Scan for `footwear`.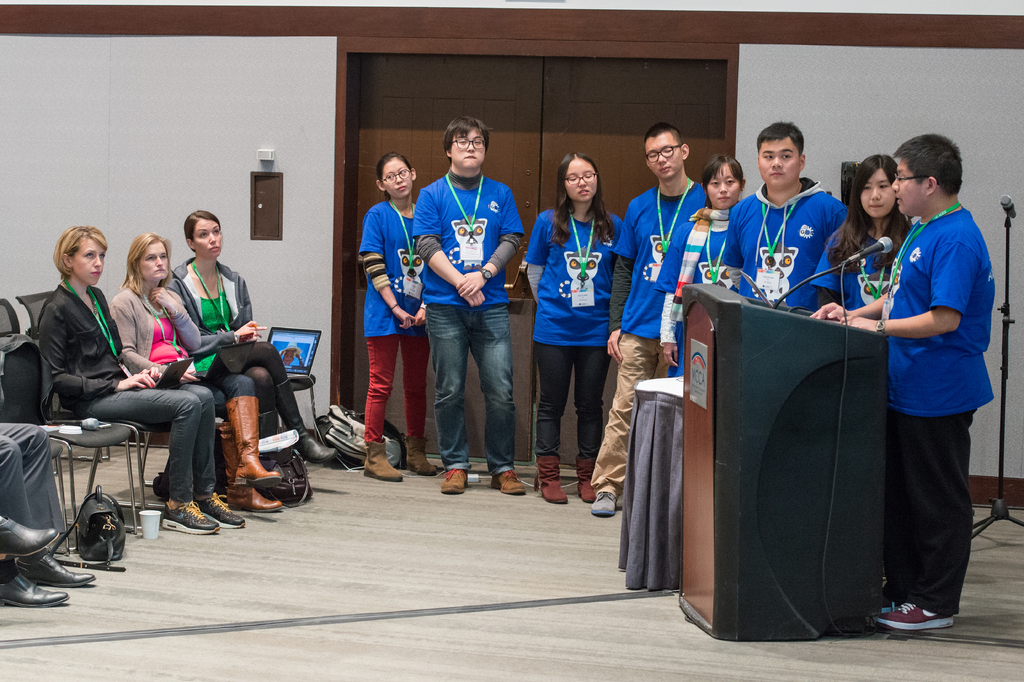
Scan result: bbox(442, 468, 470, 495).
